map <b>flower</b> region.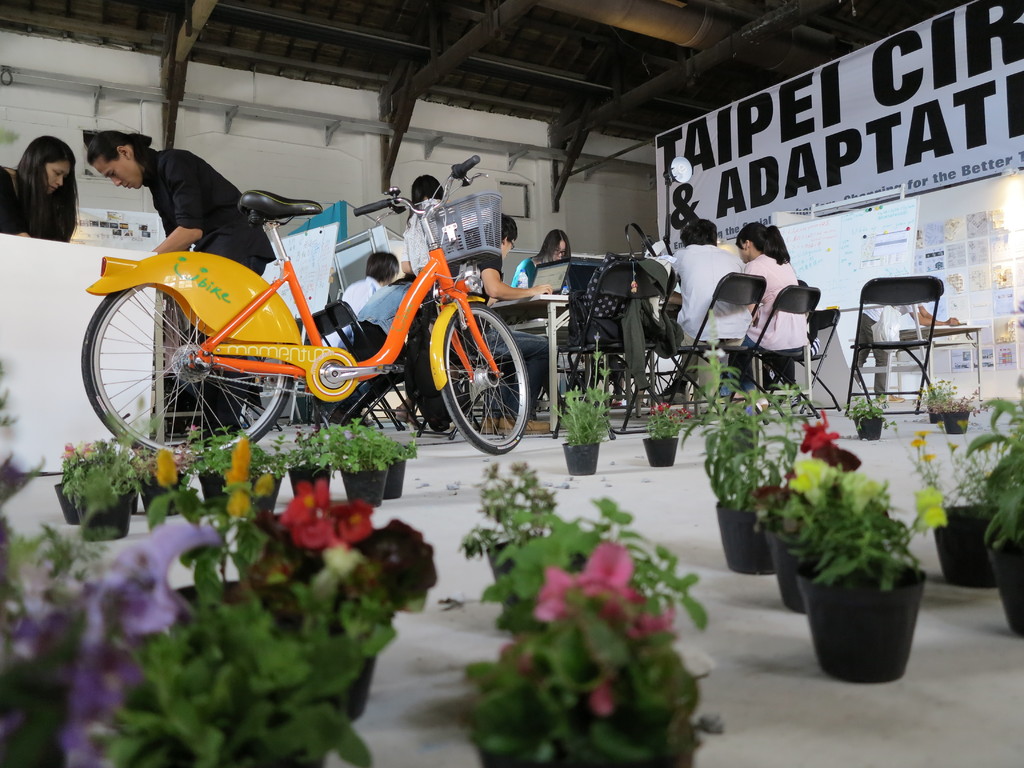
Mapped to region(501, 641, 534, 673).
